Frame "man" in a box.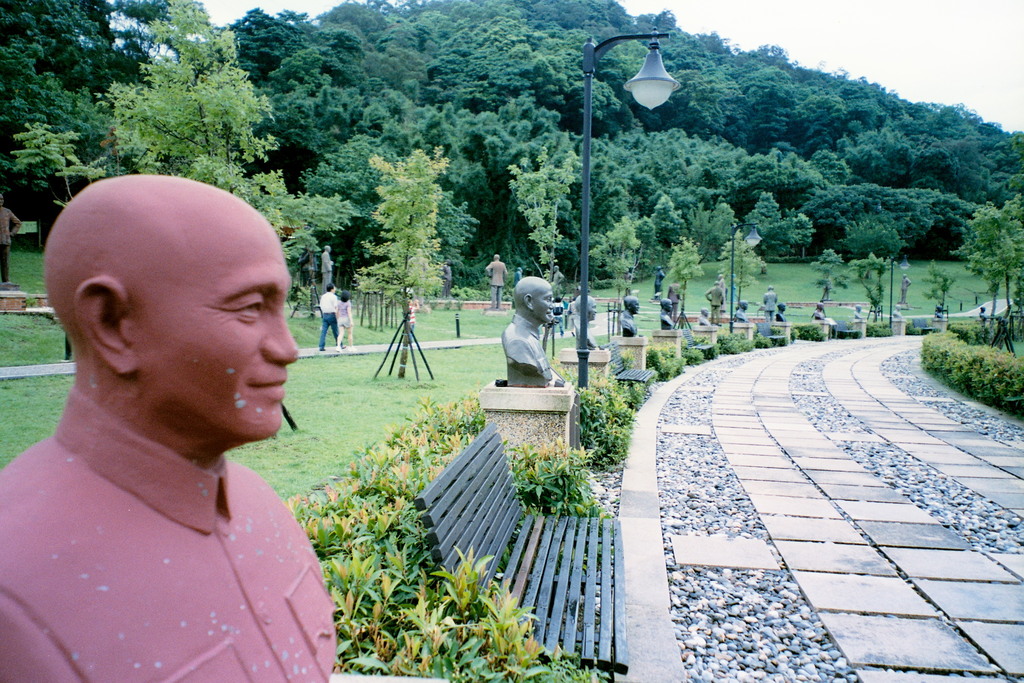
x1=854, y1=304, x2=863, y2=322.
